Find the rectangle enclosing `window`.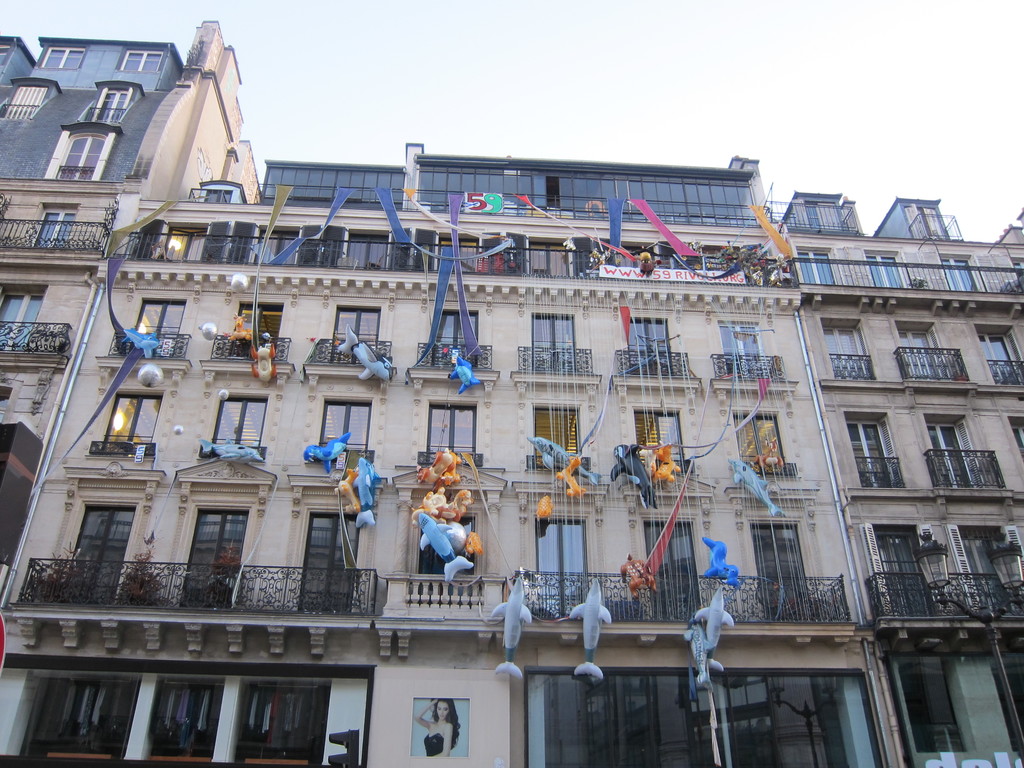
select_region(868, 527, 934, 618).
